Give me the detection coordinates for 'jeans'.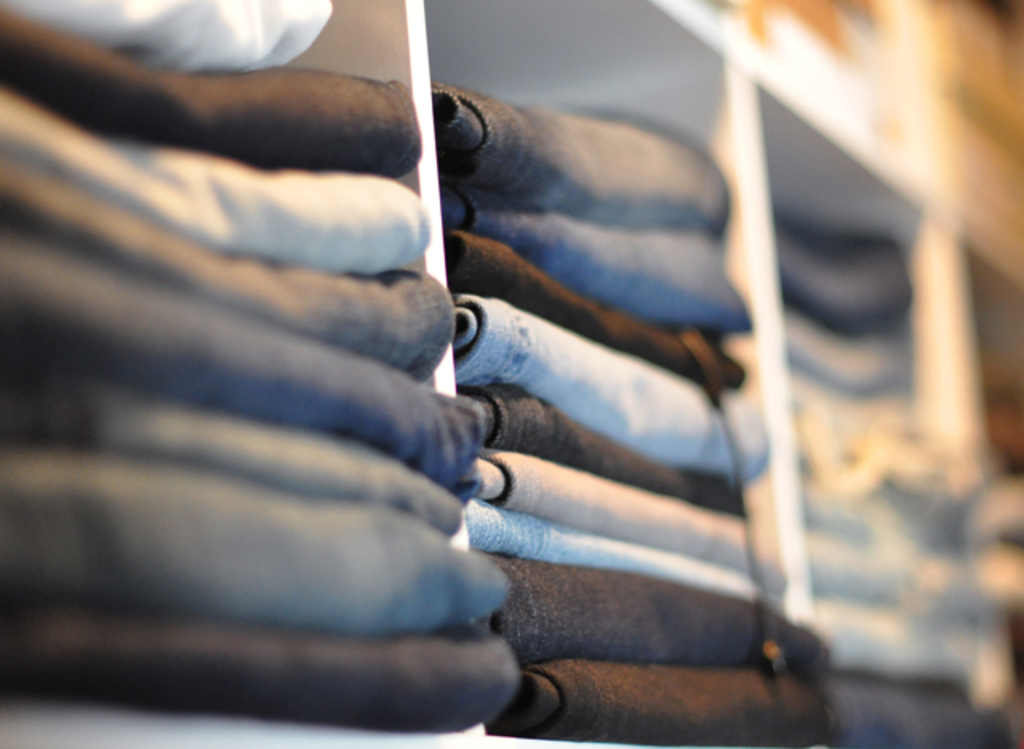
detection(11, 498, 510, 634).
